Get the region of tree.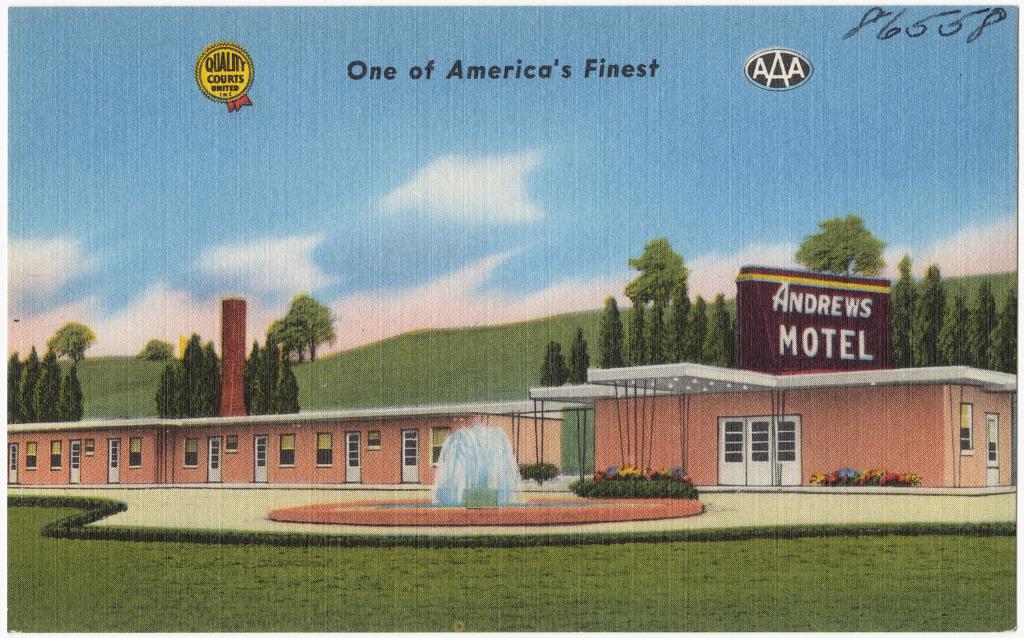
(261, 292, 332, 379).
